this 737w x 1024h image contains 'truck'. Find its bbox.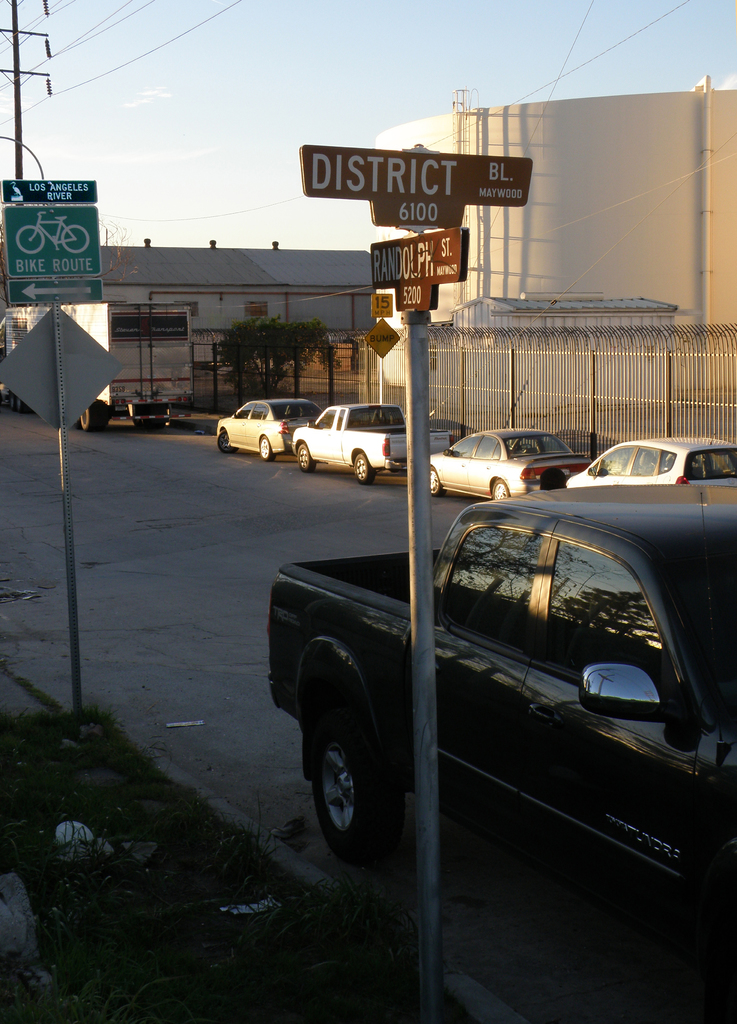
select_region(298, 403, 455, 481).
